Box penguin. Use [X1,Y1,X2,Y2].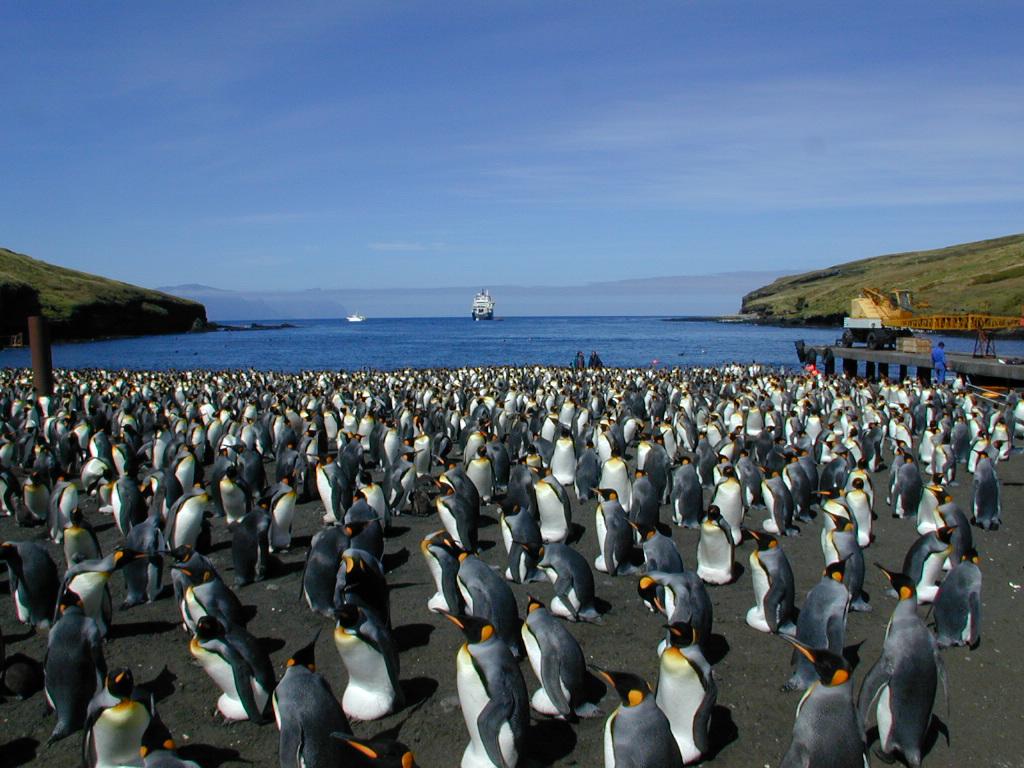
[212,465,253,529].
